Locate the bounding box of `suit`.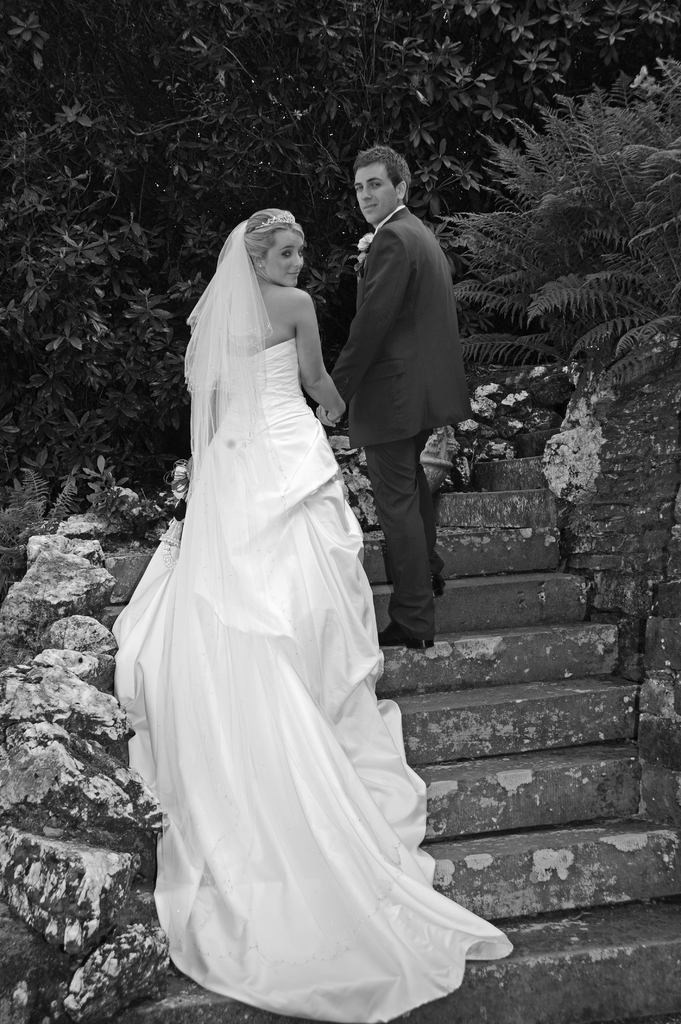
Bounding box: (left=324, top=139, right=470, bottom=655).
